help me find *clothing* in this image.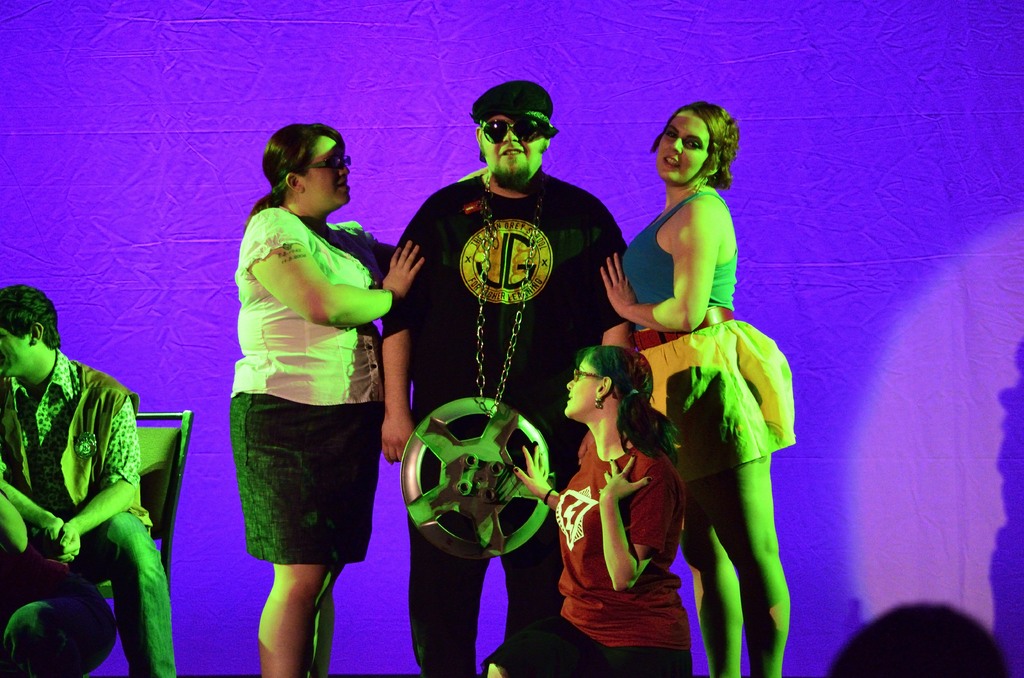
Found it: <bbox>369, 177, 630, 646</bbox>.
